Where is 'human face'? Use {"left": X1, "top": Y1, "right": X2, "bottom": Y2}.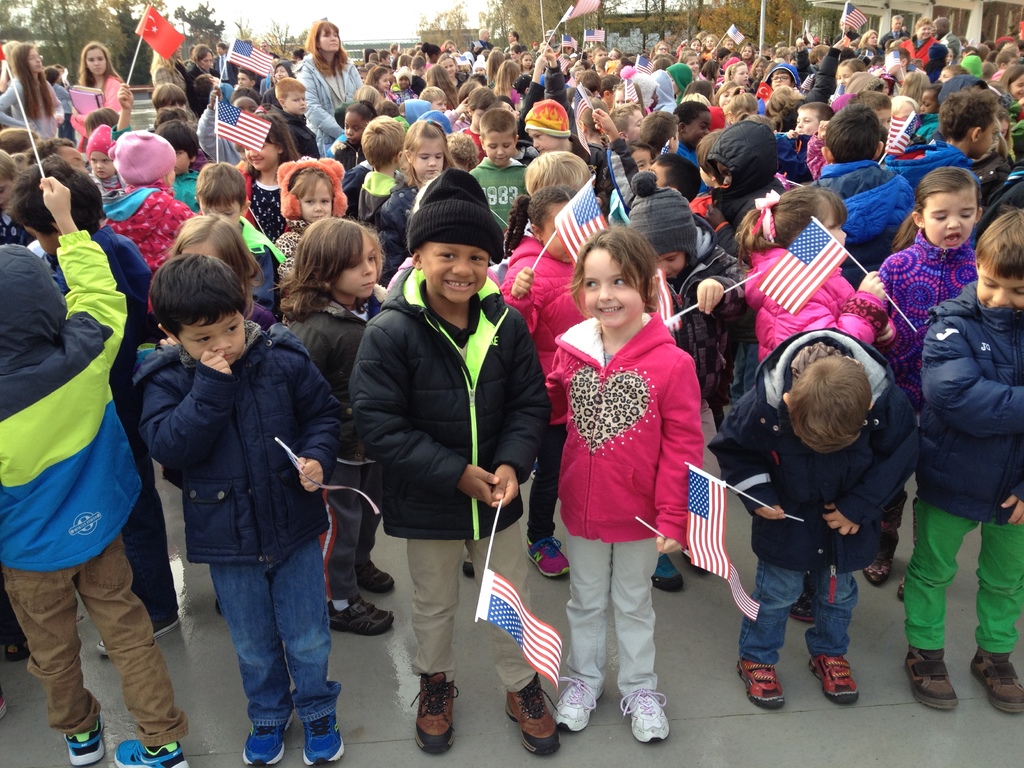
{"left": 232, "top": 100, "right": 260, "bottom": 115}.
